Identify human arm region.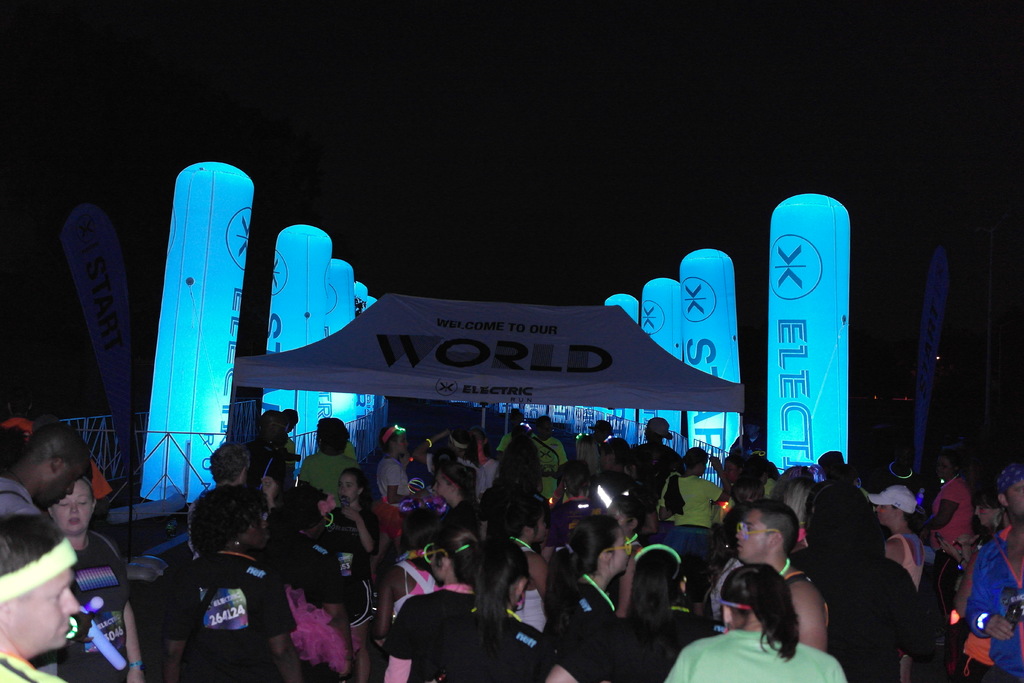
Region: 316:559:364:677.
